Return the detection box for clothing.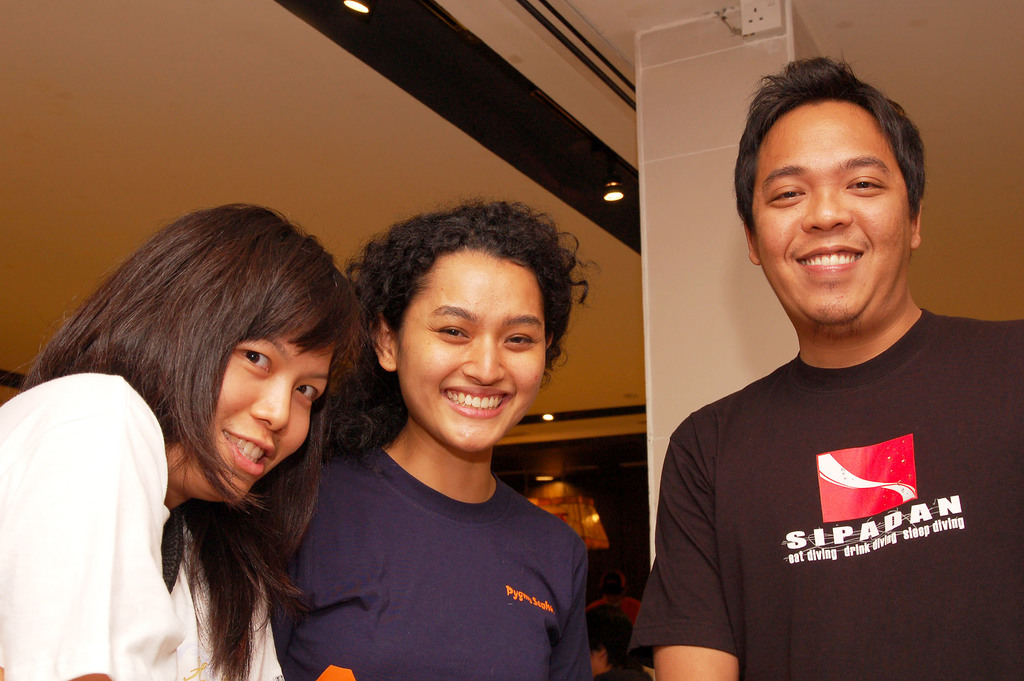
locate(0, 364, 287, 680).
